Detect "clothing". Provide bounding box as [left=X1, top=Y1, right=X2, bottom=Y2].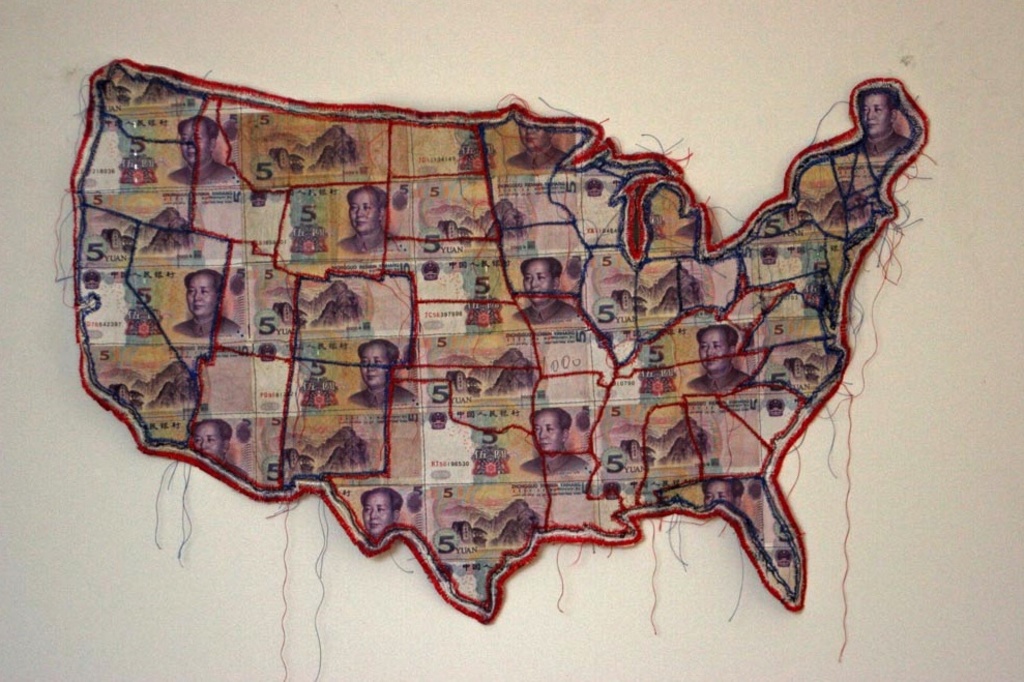
[left=170, top=156, right=232, bottom=185].
